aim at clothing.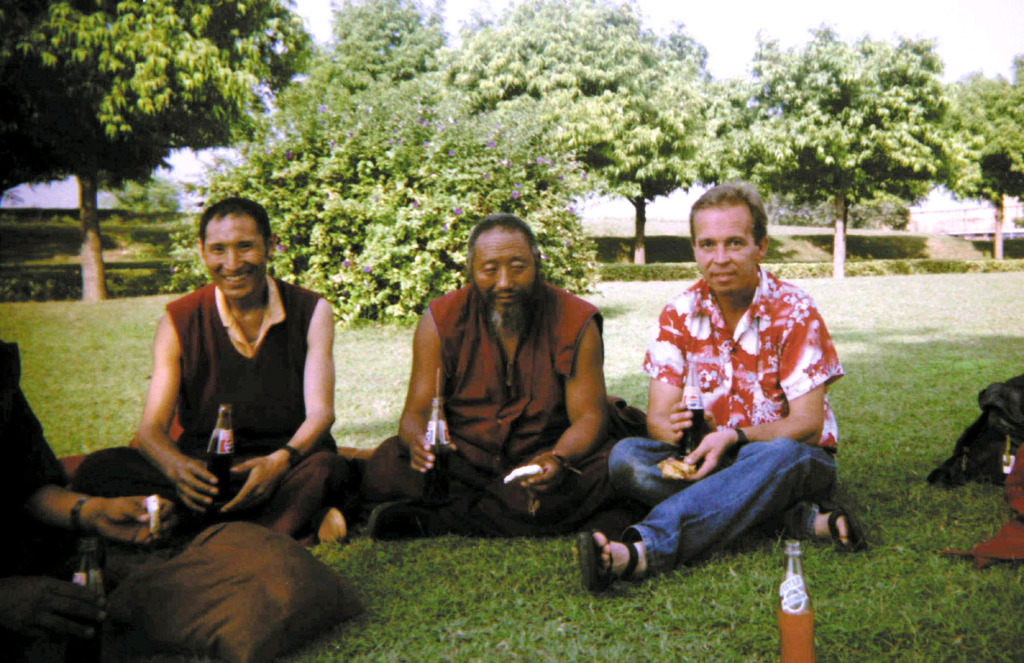
Aimed at bbox(0, 307, 97, 572).
